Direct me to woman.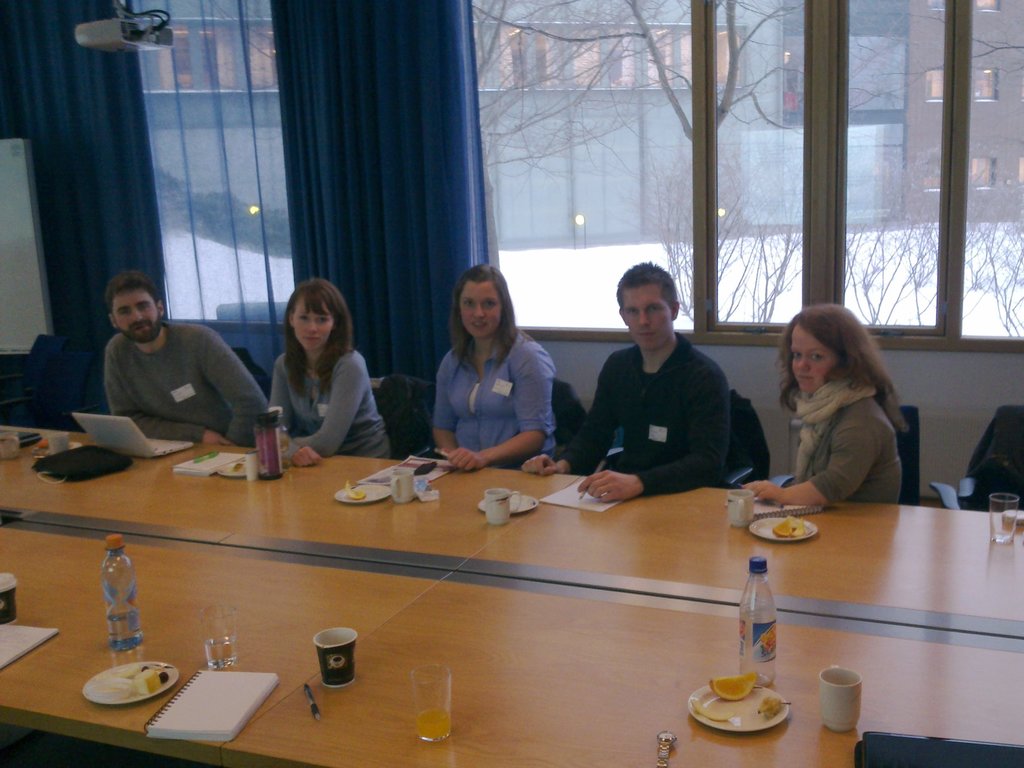
Direction: [754, 309, 921, 517].
